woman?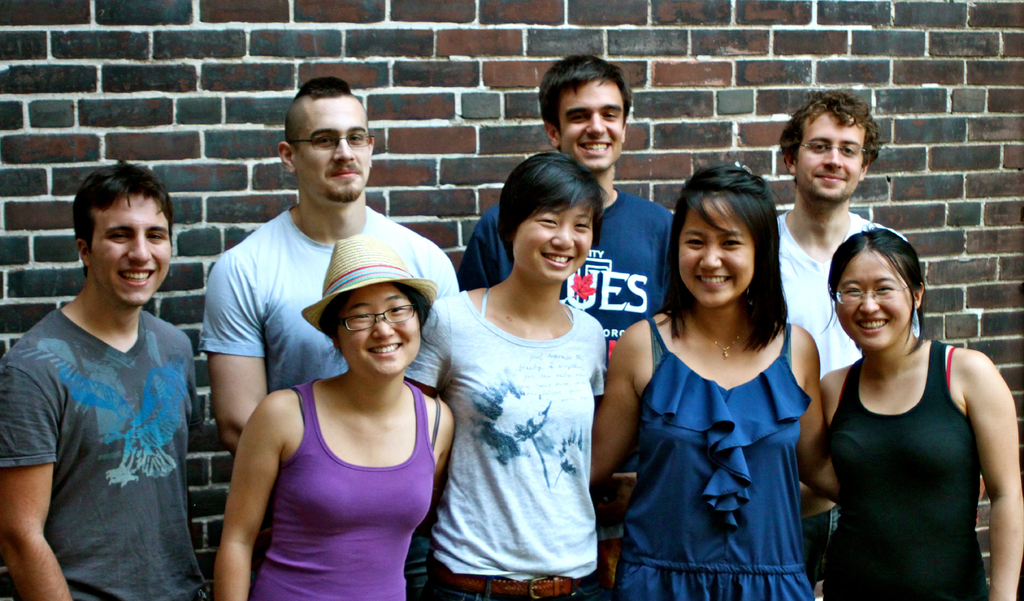
bbox(589, 165, 839, 600)
